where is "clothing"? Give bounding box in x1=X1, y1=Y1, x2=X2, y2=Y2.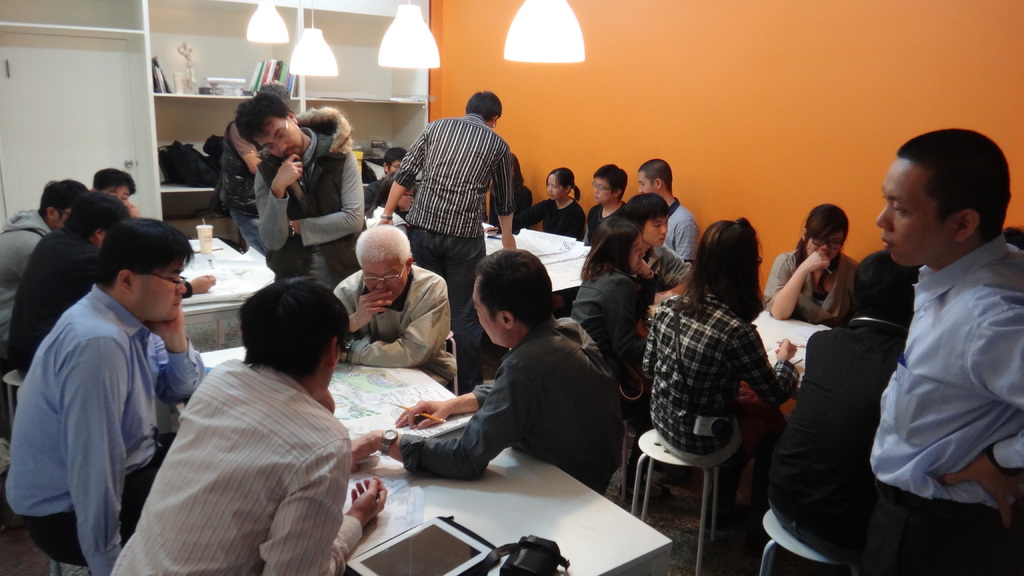
x1=115, y1=358, x2=362, y2=575.
